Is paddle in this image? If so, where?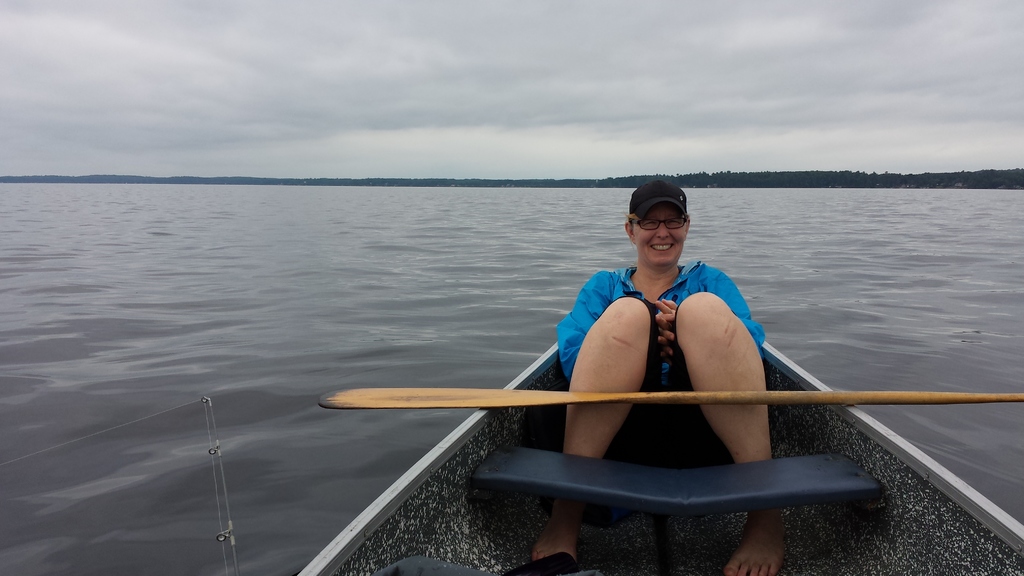
Yes, at left=314, top=386, right=1023, bottom=414.
